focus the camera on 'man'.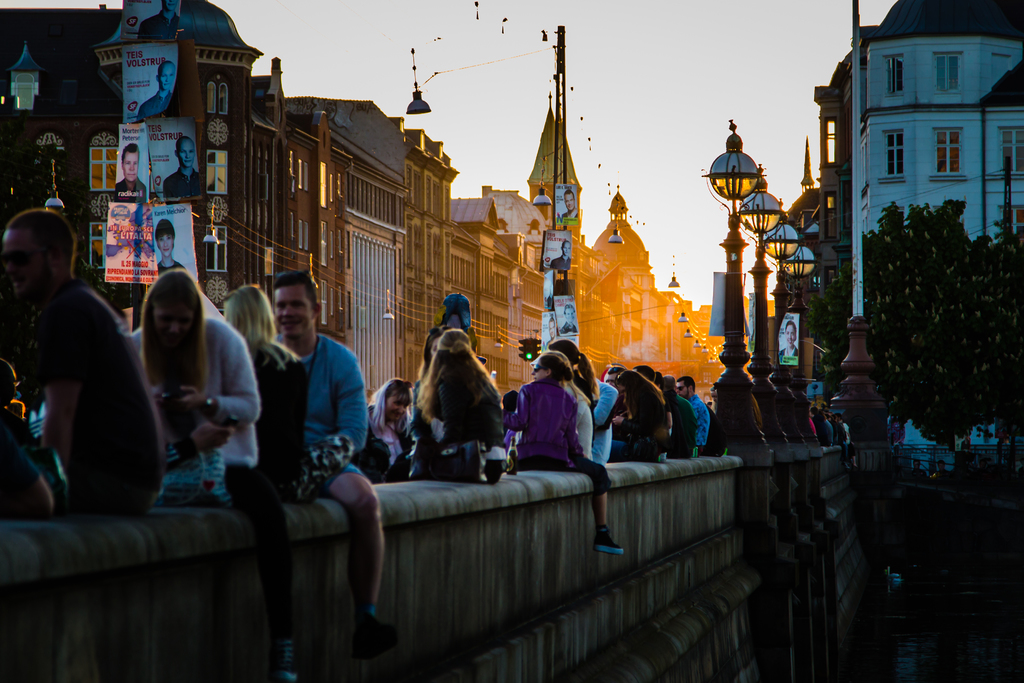
Focus region: <region>666, 375, 696, 457</region>.
